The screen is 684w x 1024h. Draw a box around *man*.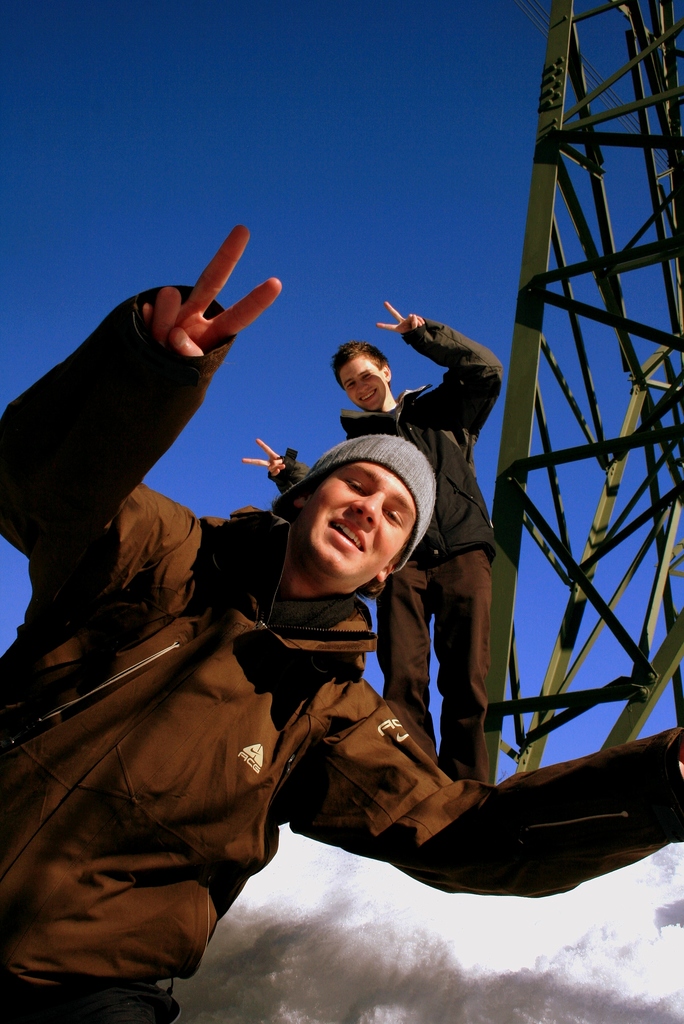
[0, 222, 683, 1023].
